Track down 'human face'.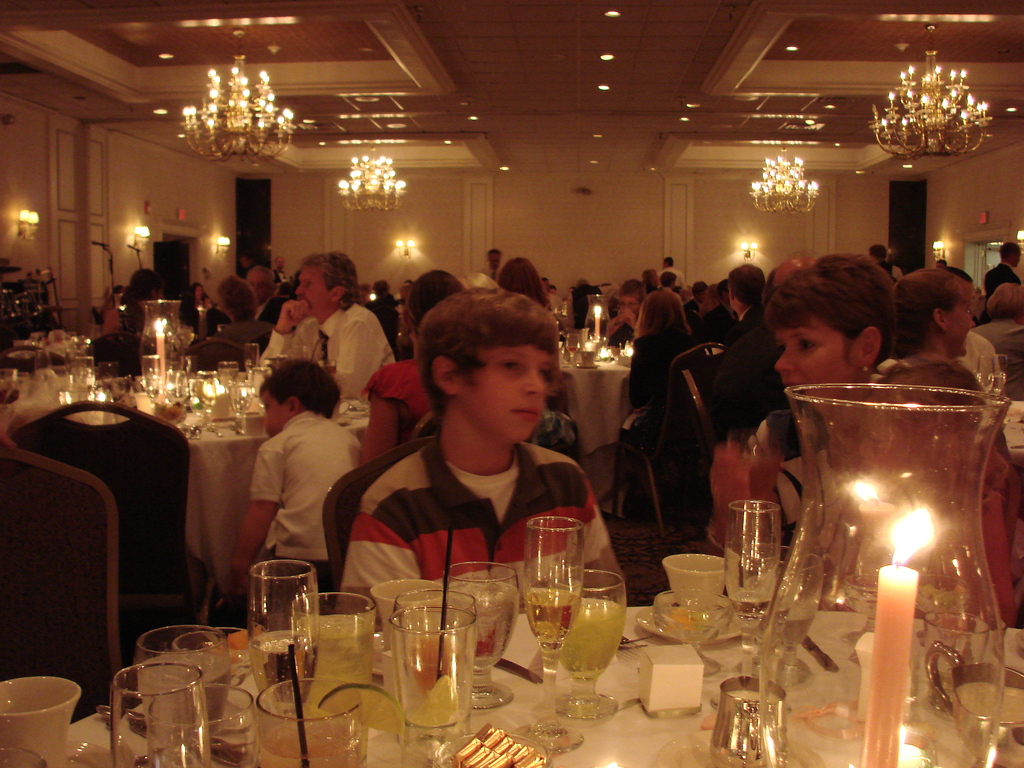
Tracked to bbox(462, 337, 546, 446).
